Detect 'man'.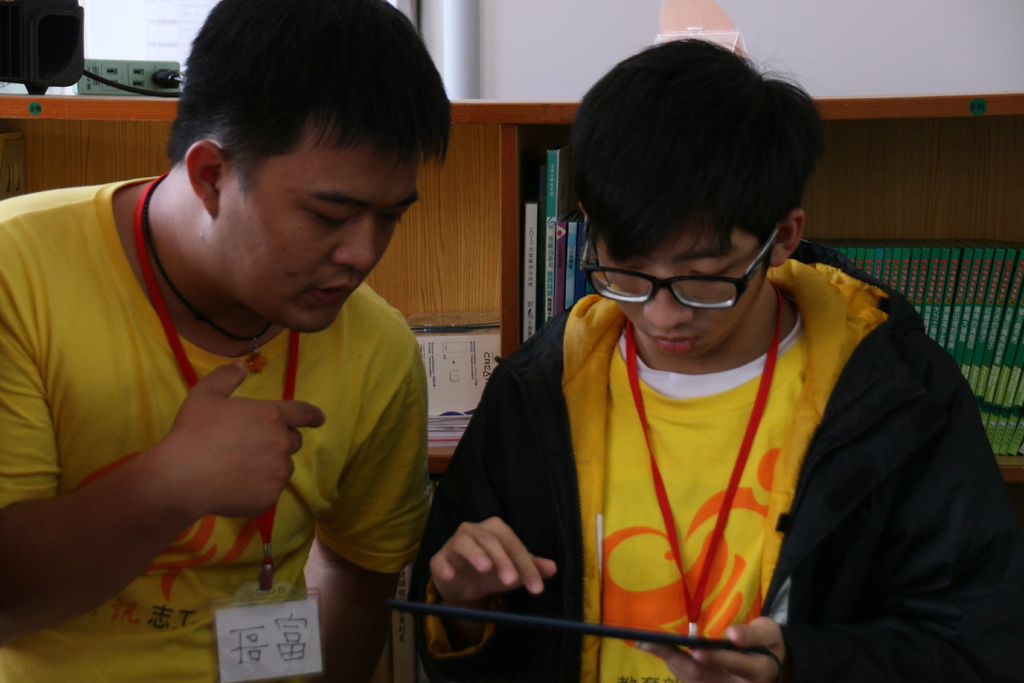
Detected at <box>48,28,502,636</box>.
